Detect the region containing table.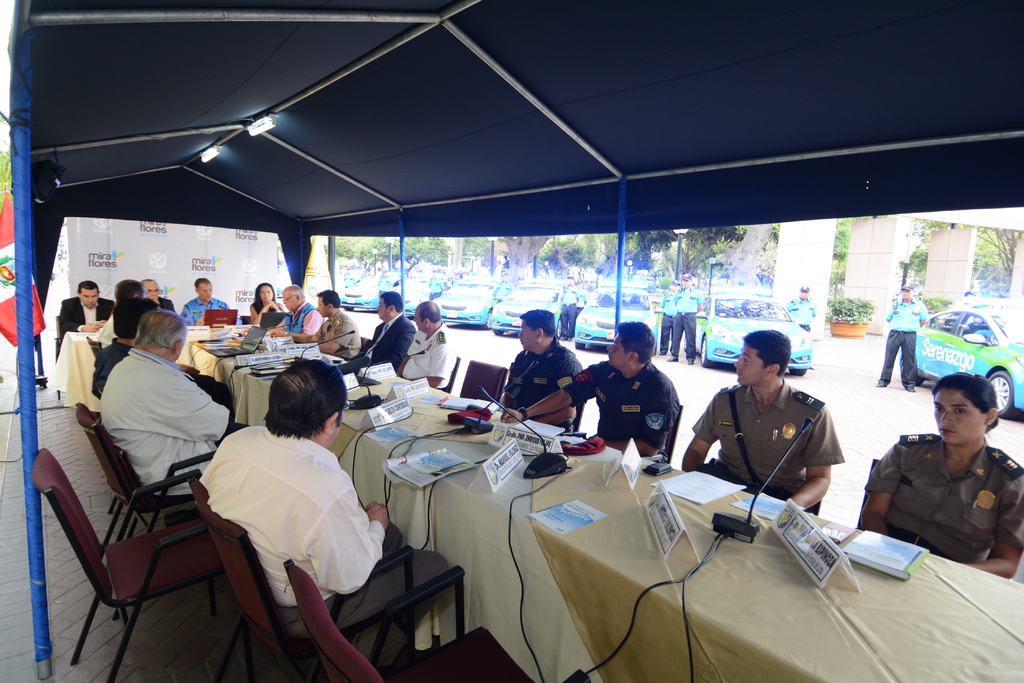
box(67, 325, 1023, 682).
